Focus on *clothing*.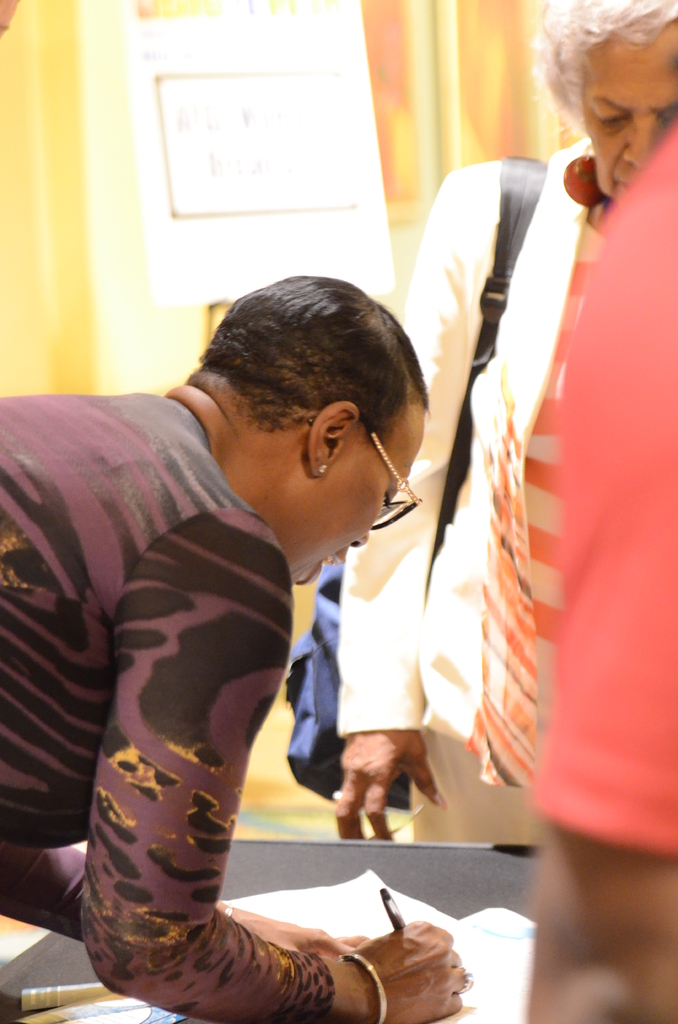
Focused at [327,132,572,860].
